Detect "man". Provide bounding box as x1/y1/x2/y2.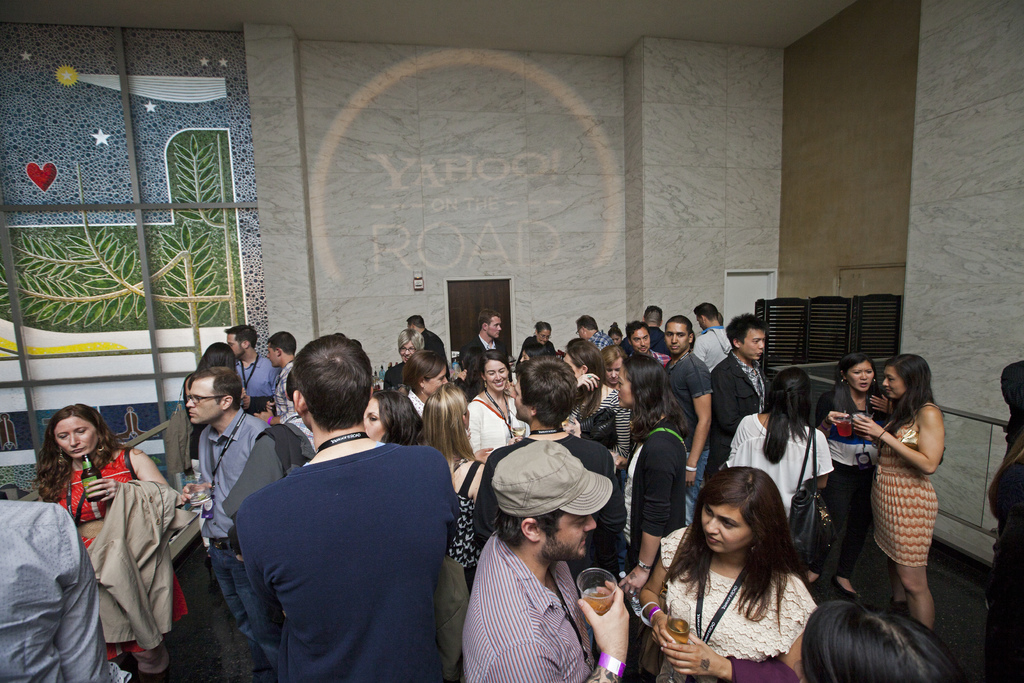
214/338/472/673.
